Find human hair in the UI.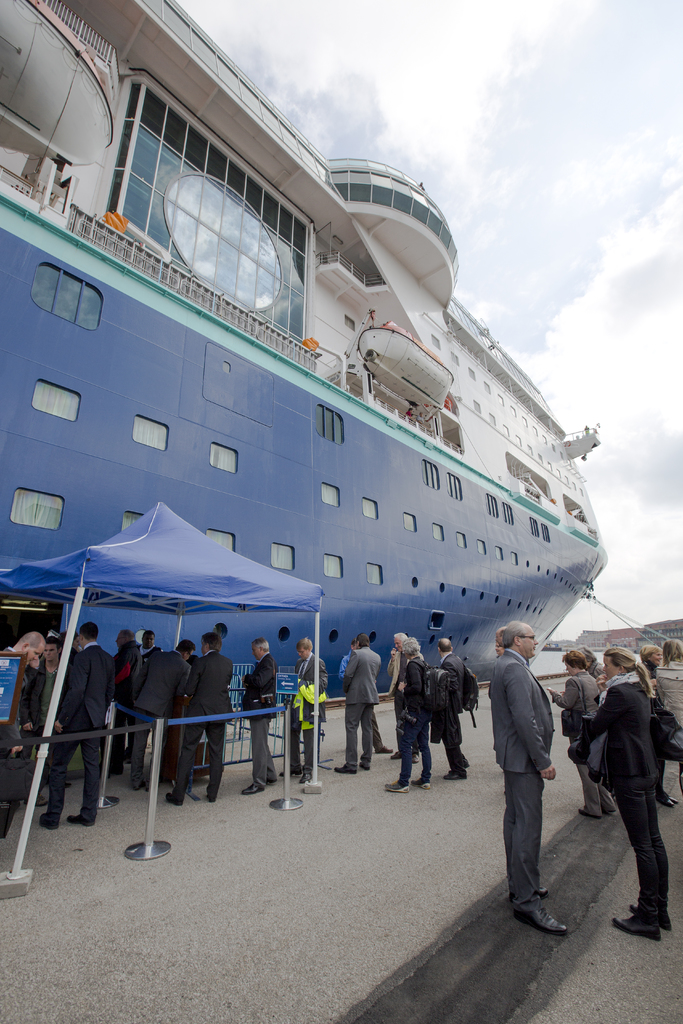
UI element at 197/631/221/654.
